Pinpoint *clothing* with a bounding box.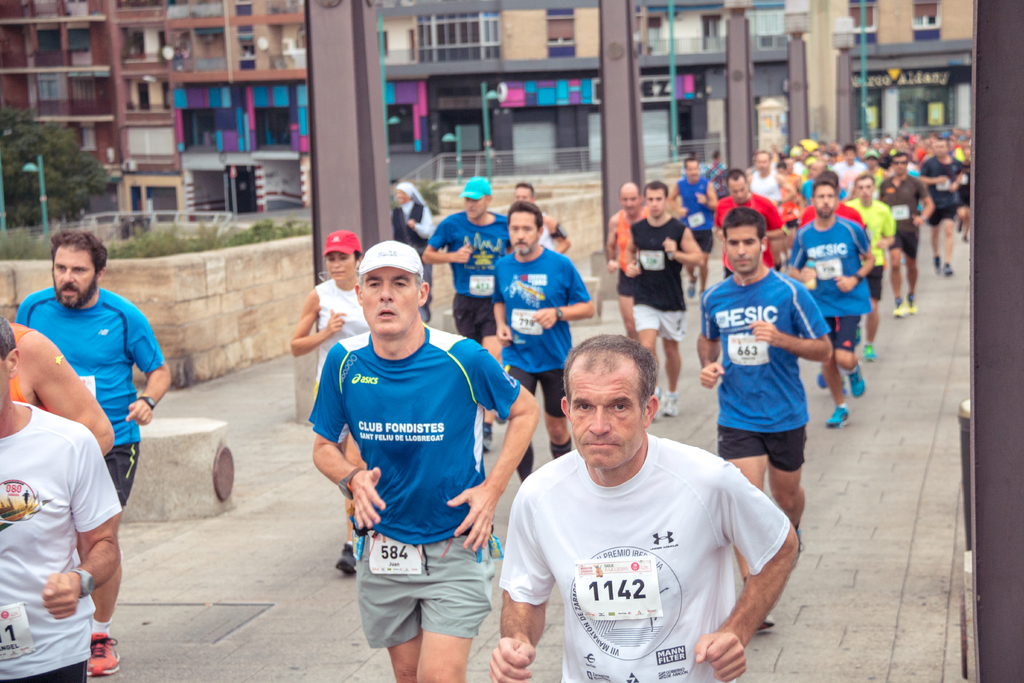
[left=701, top=268, right=833, bottom=472].
